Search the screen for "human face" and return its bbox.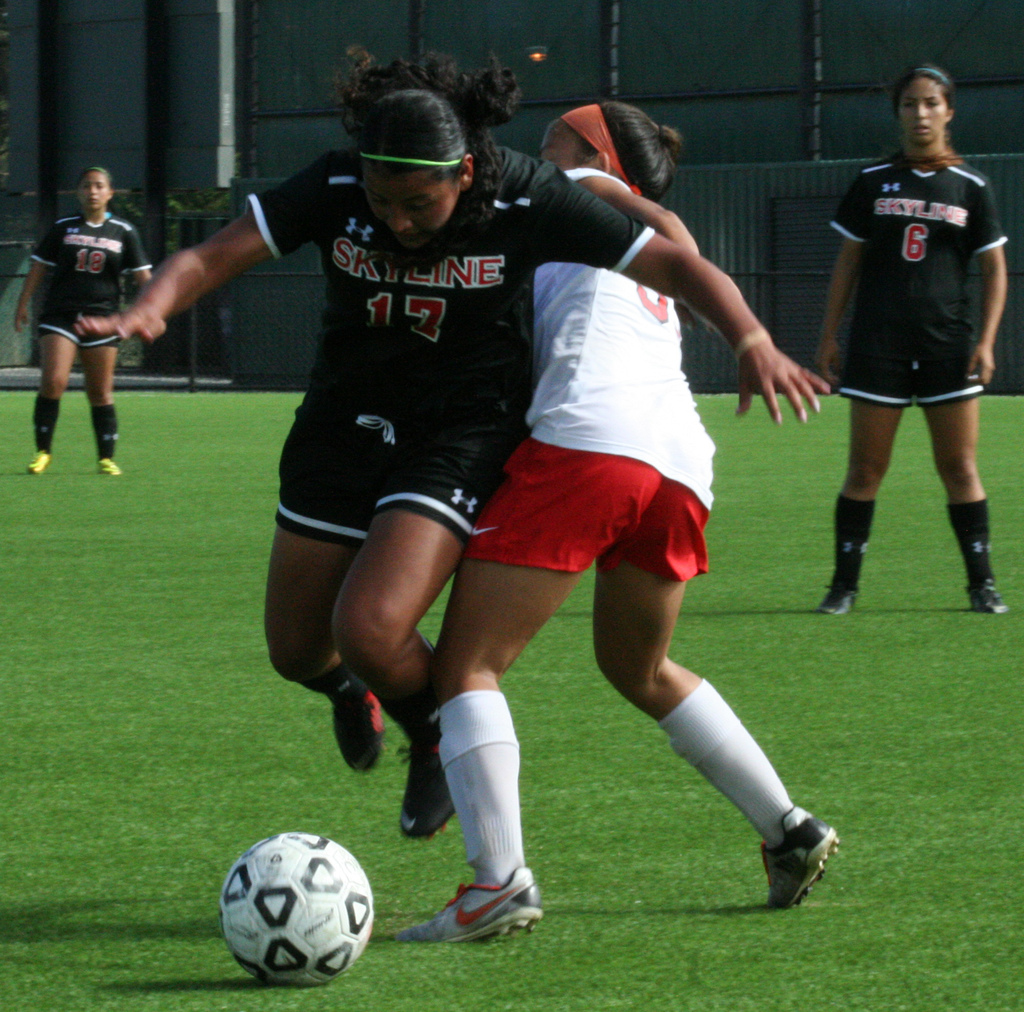
Found: box=[894, 76, 948, 147].
